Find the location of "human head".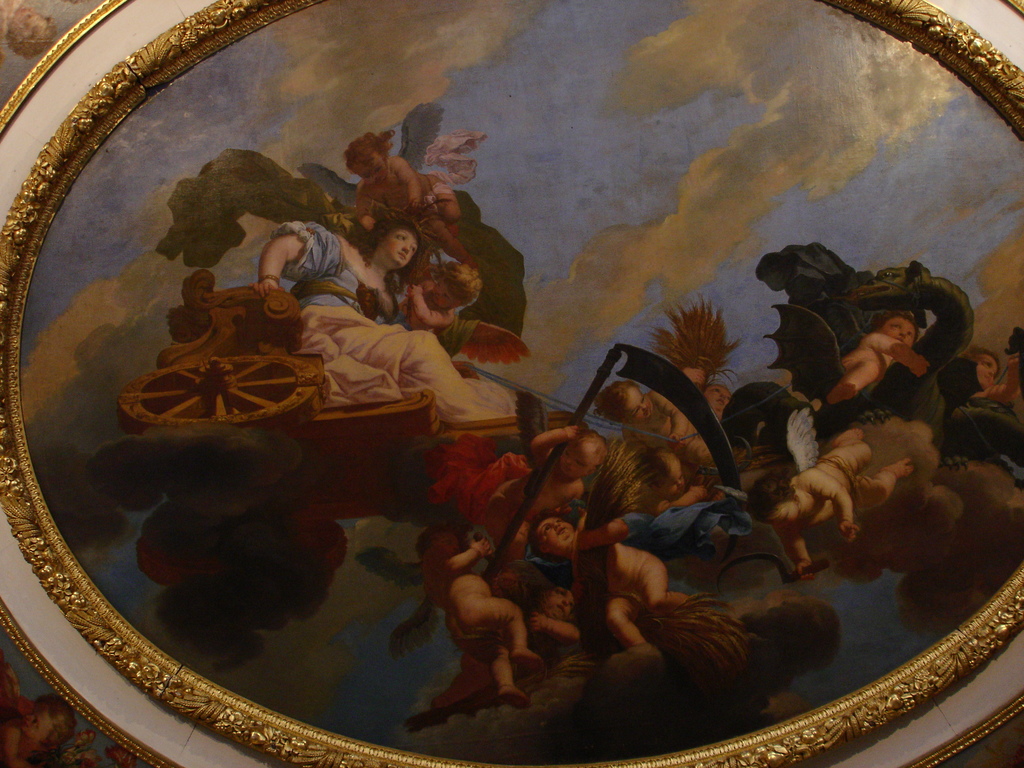
Location: <region>5, 7, 57, 56</region>.
